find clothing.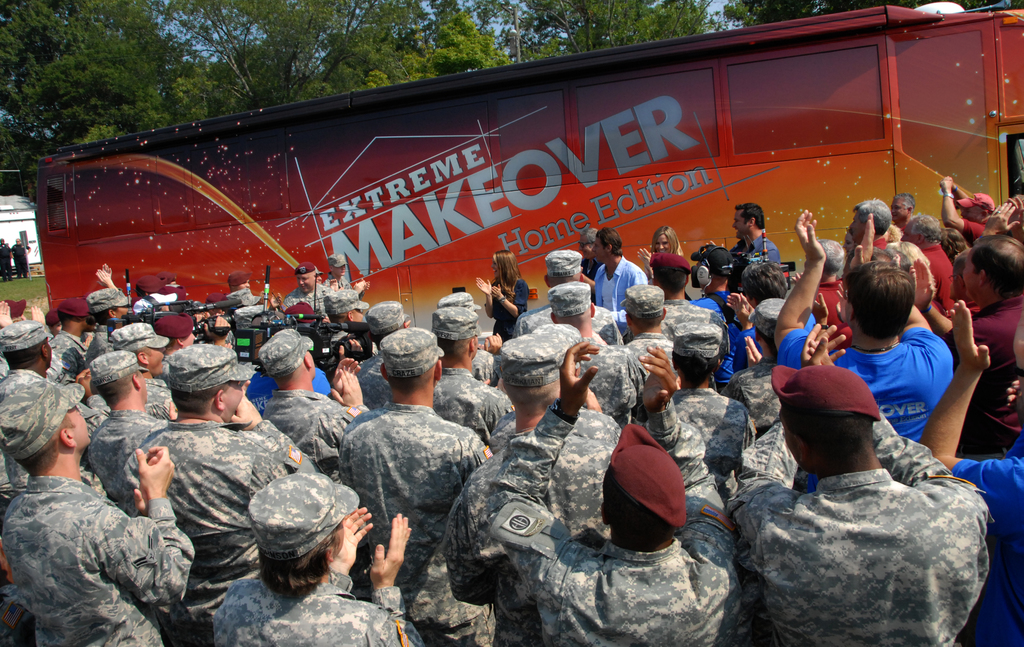
region(93, 326, 117, 362).
